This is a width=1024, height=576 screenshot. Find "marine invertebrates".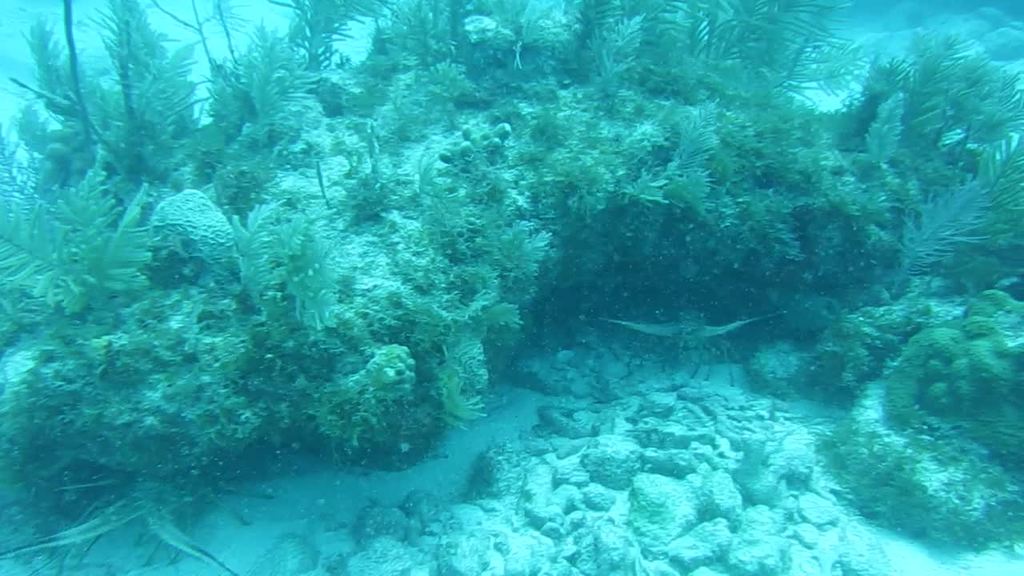
Bounding box: 133,177,229,290.
